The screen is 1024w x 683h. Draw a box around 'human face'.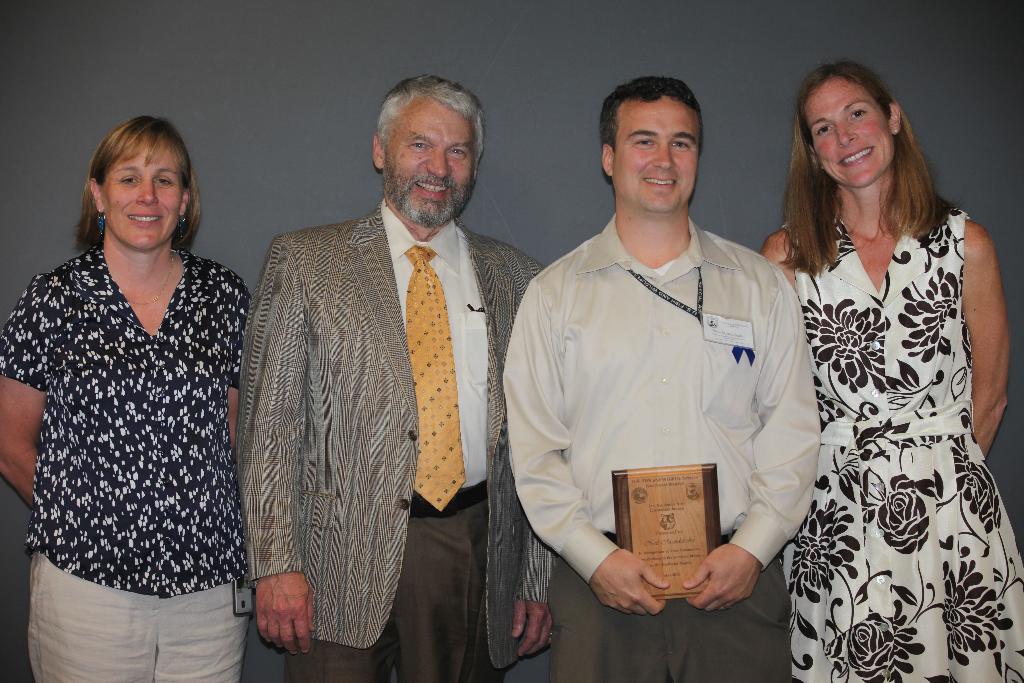
(left=99, top=147, right=176, bottom=248).
